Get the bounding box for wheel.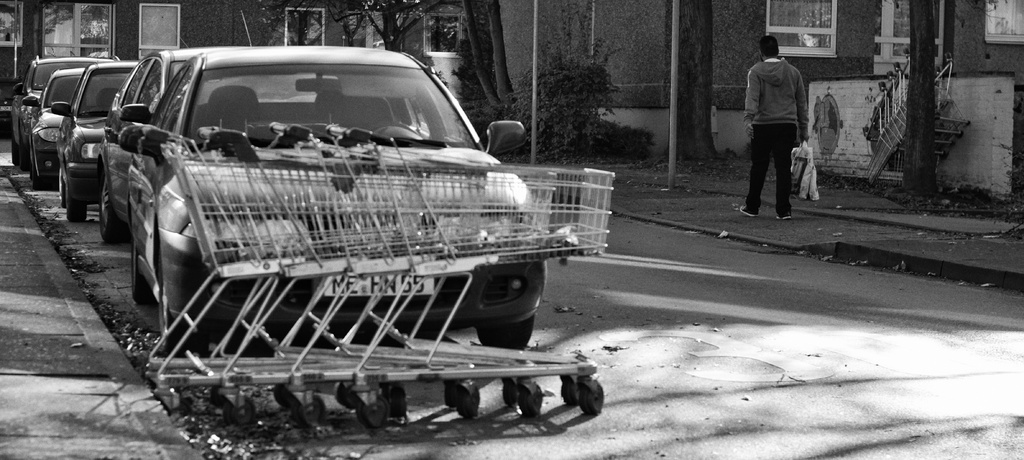
582, 377, 609, 412.
